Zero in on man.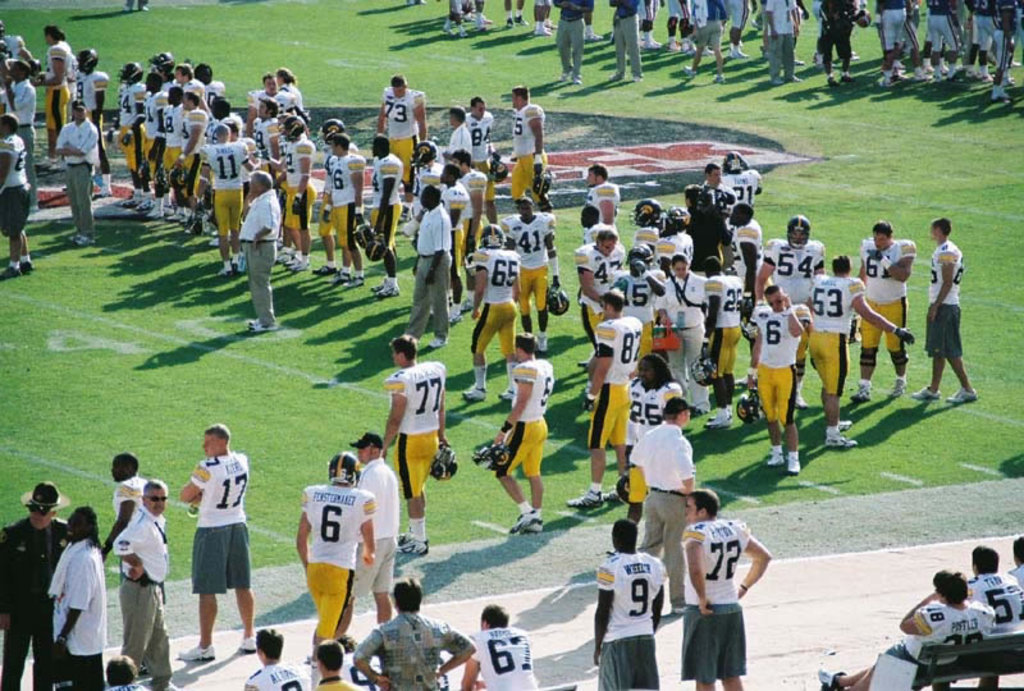
Zeroed in: pyautogui.locateOnScreen(0, 105, 33, 273).
